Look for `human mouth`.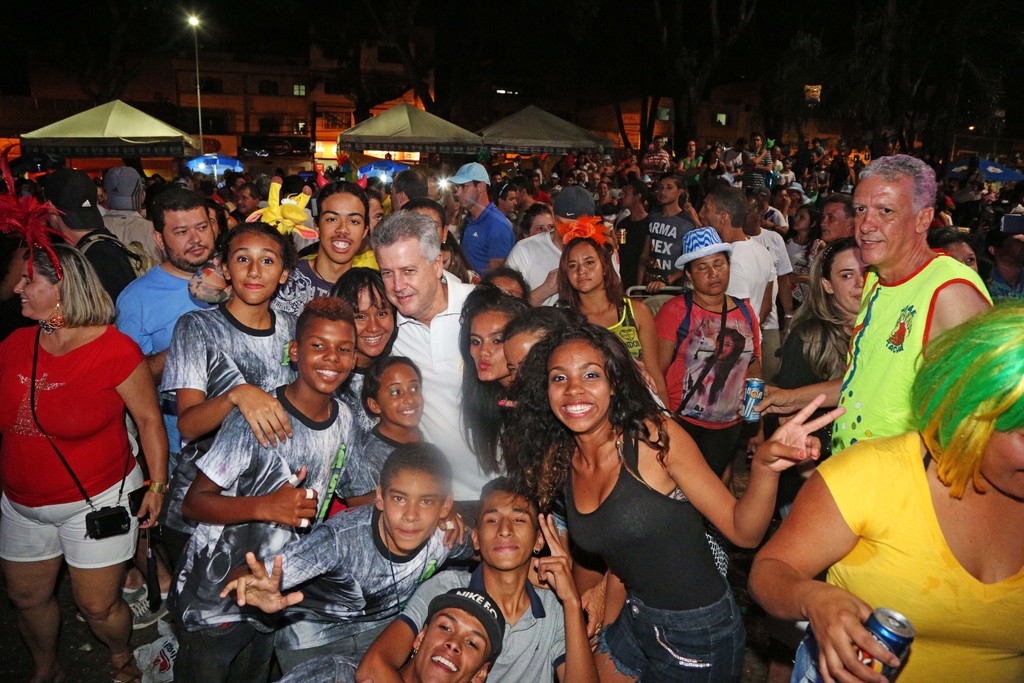
Found: 856 289 861 302.
